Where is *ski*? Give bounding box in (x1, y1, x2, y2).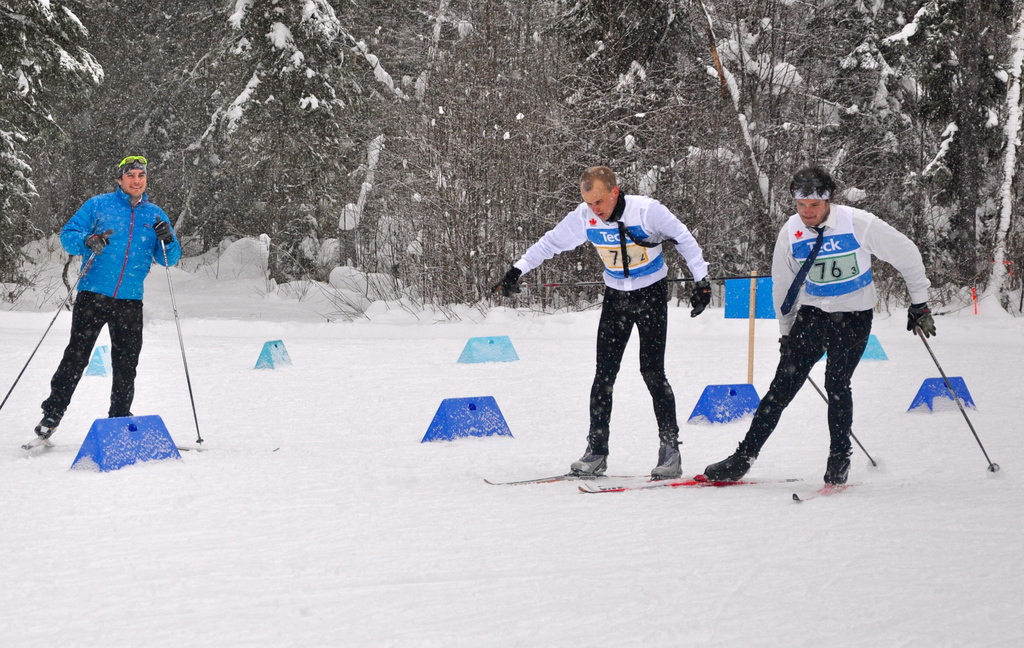
(168, 428, 216, 450).
